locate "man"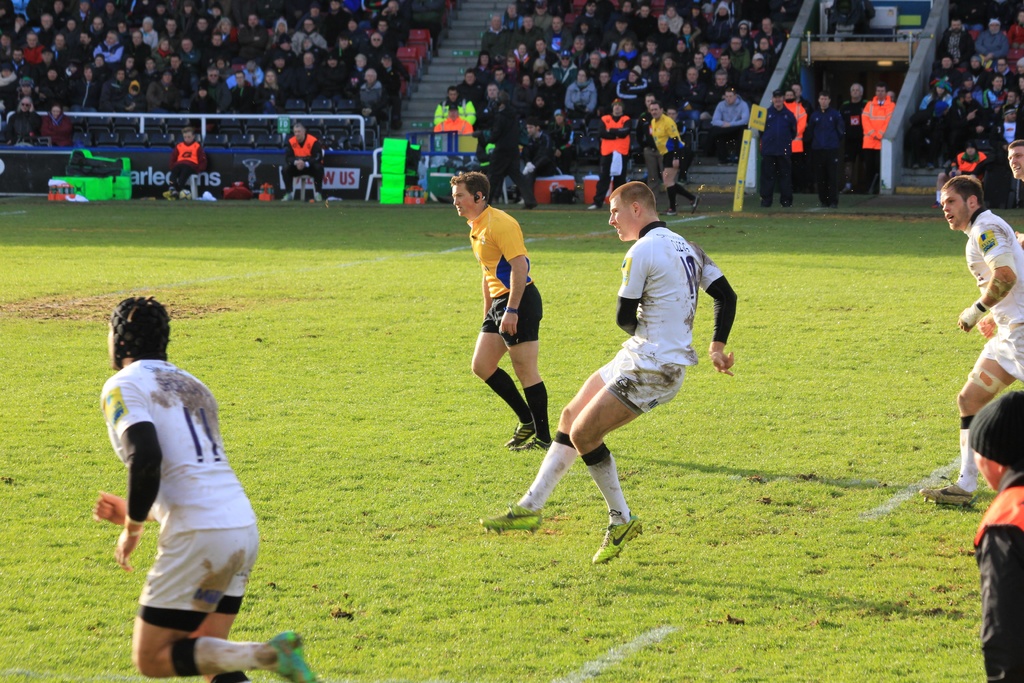
30,47,63,92
